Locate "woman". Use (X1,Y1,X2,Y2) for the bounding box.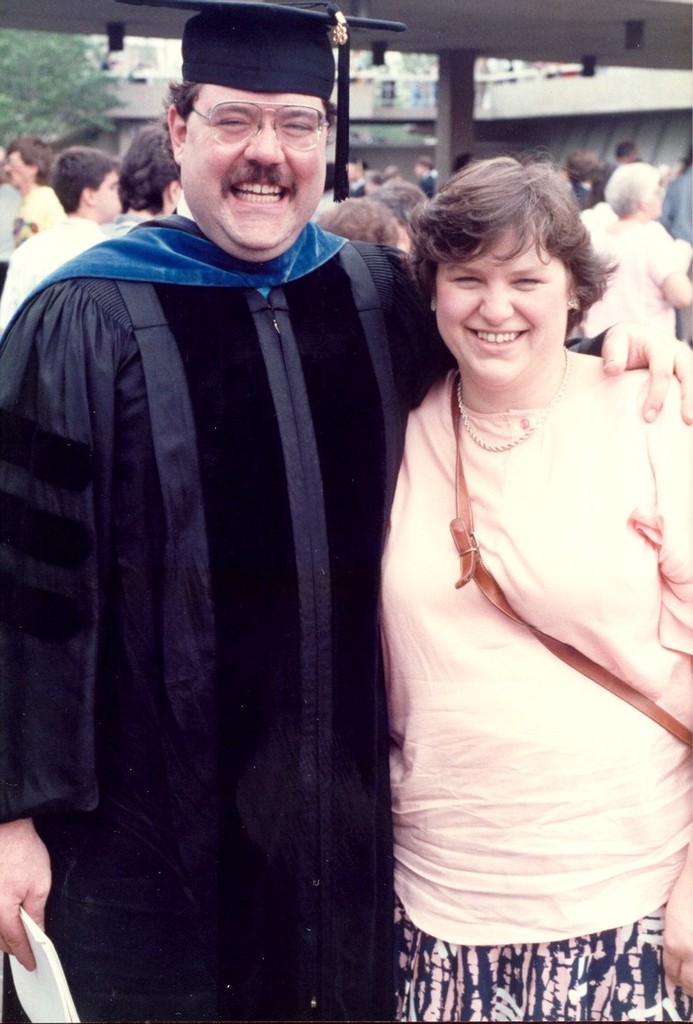
(354,114,669,1023).
